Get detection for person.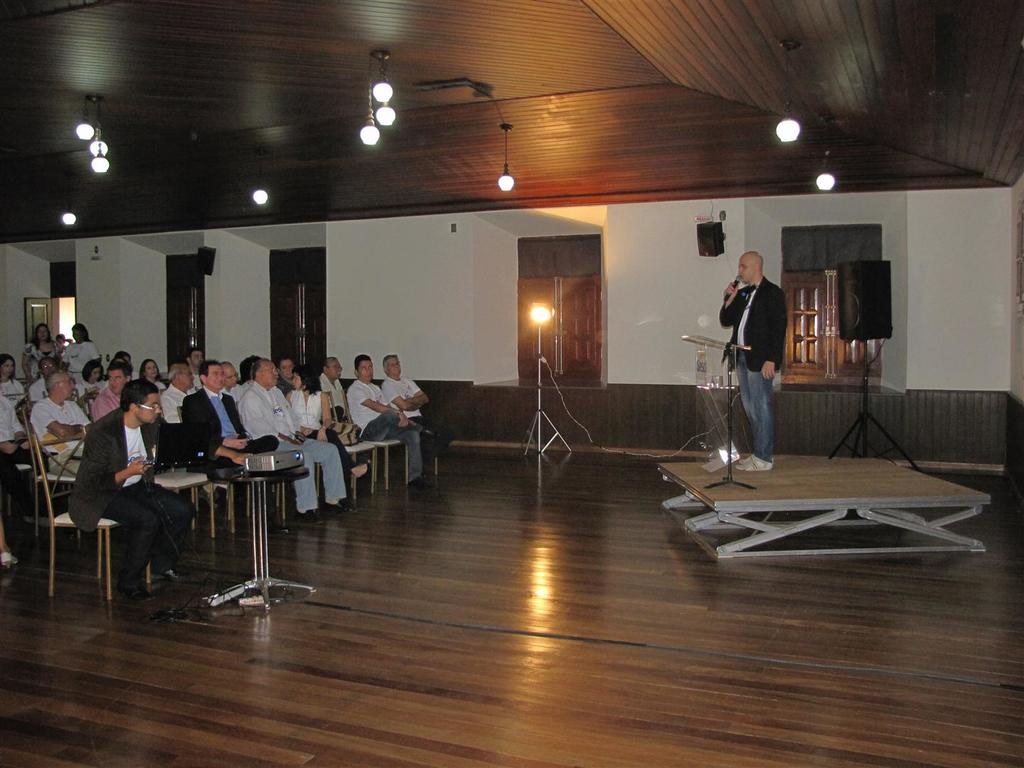
Detection: {"x1": 38, "y1": 331, "x2": 69, "y2": 384}.
